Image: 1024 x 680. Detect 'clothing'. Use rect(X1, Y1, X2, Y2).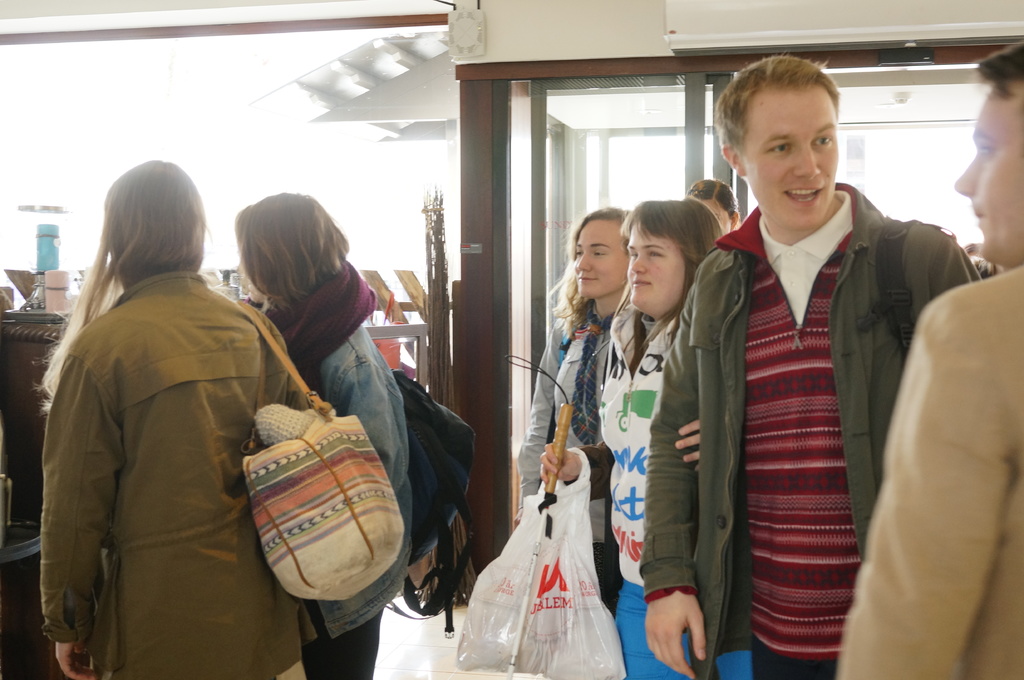
rect(41, 278, 301, 679).
